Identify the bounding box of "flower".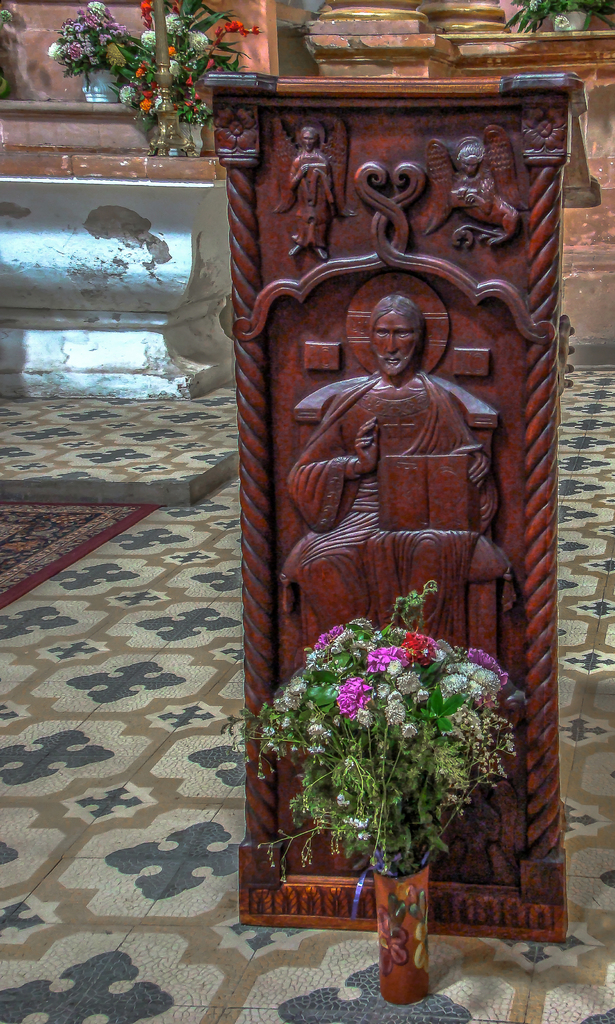
[left=397, top=669, right=425, bottom=693].
